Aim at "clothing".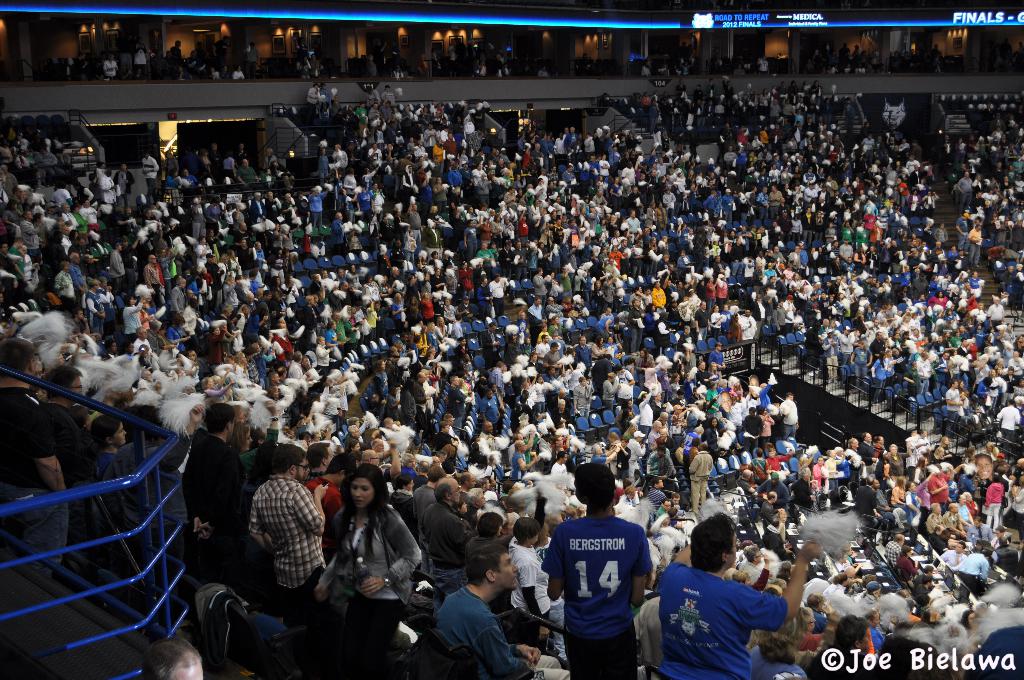
Aimed at BBox(940, 390, 961, 416).
